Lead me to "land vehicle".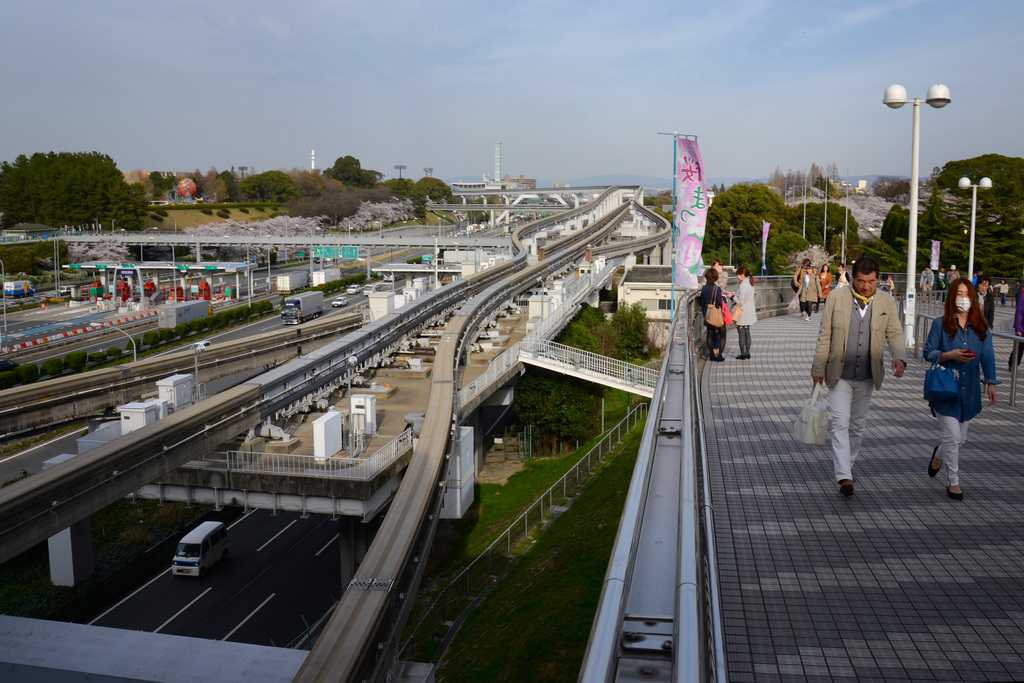
Lead to 369,289,371,293.
